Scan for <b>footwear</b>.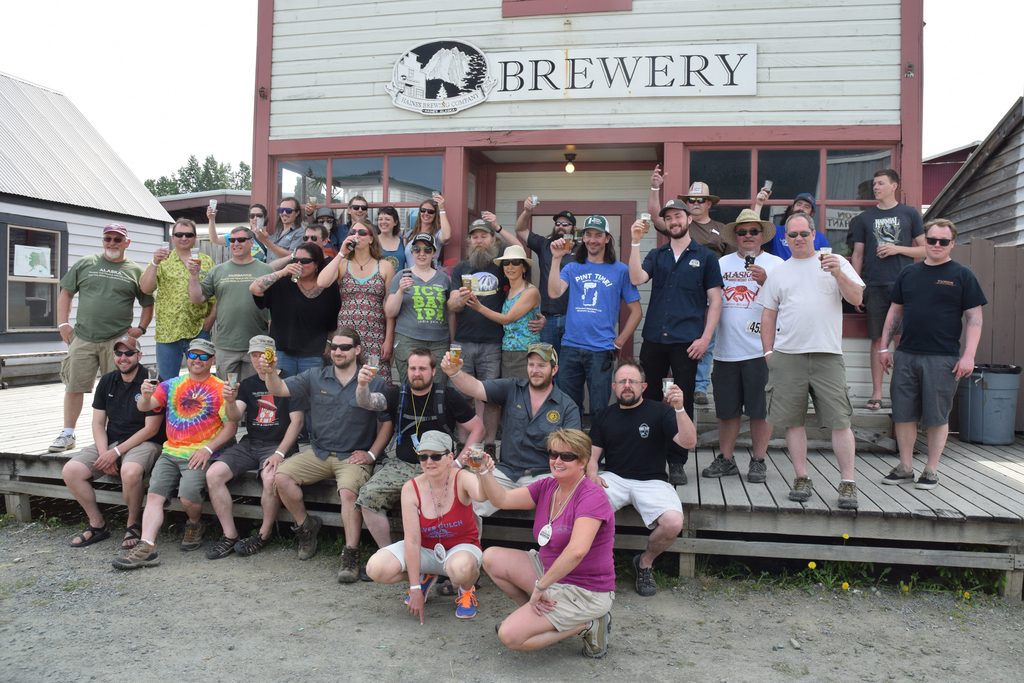
Scan result: [745, 457, 771, 486].
